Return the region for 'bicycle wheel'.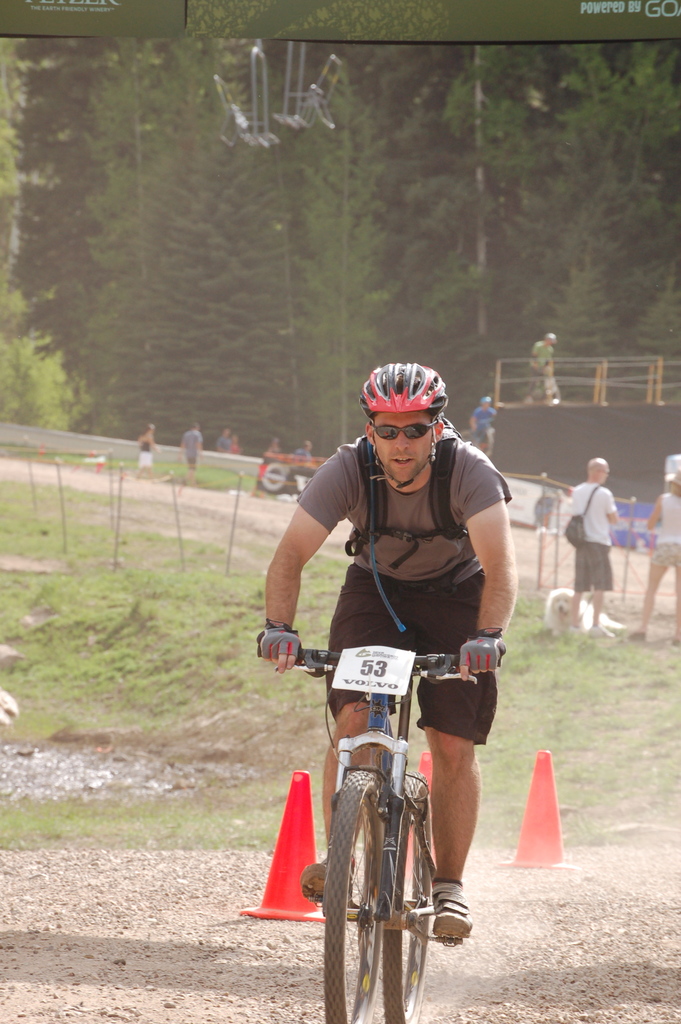
311/758/401/1023.
